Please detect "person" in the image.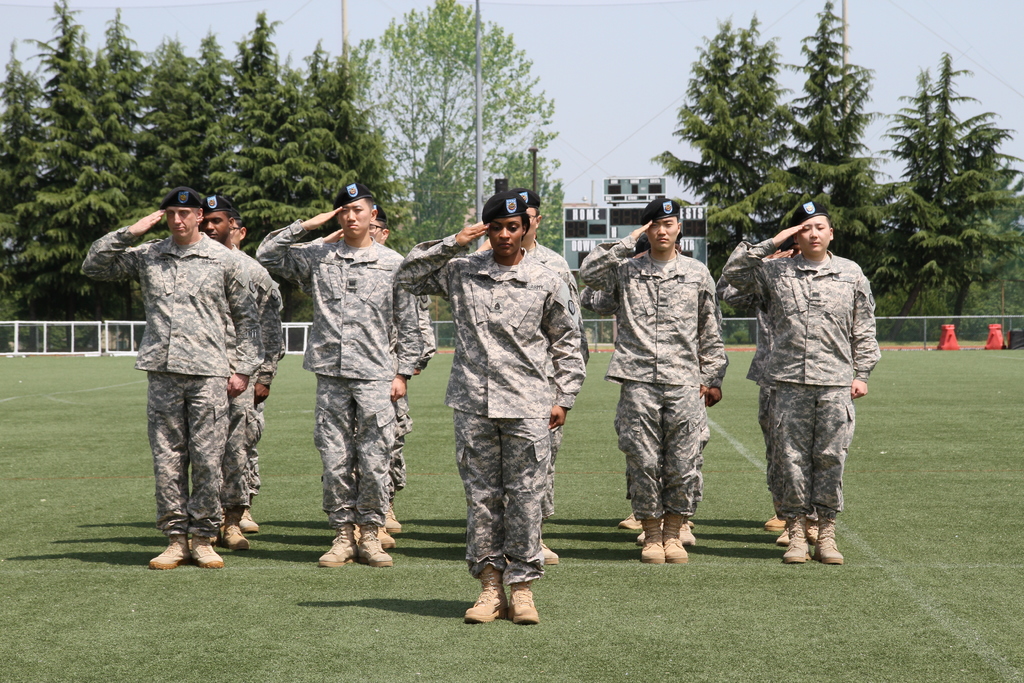
284:217:433:525.
